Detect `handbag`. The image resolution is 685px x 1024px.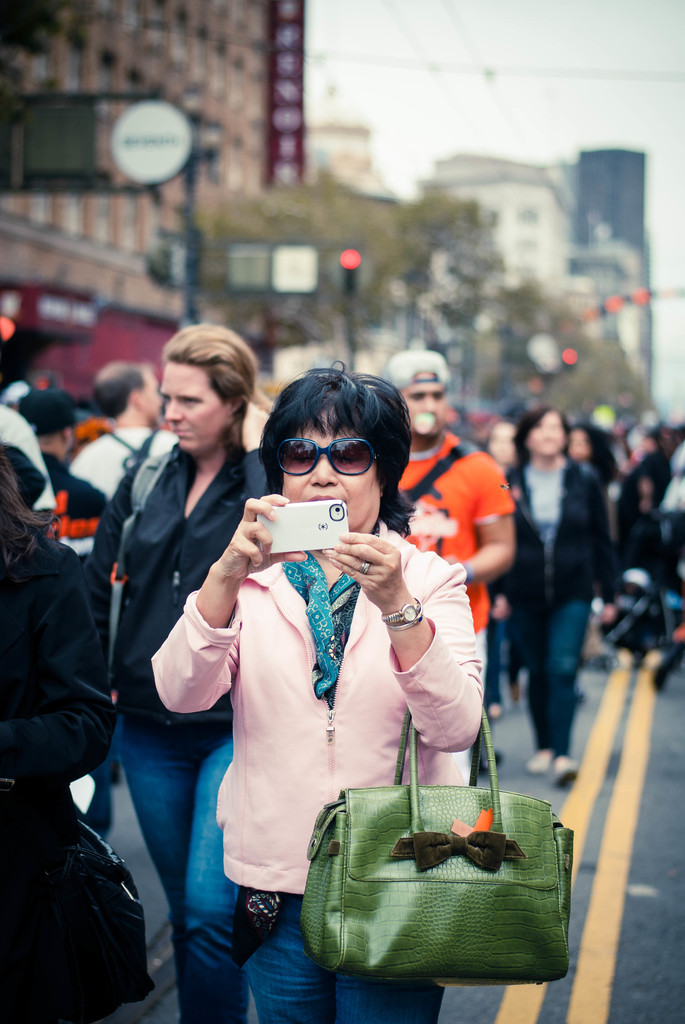
pyautogui.locateOnScreen(74, 820, 148, 1007).
